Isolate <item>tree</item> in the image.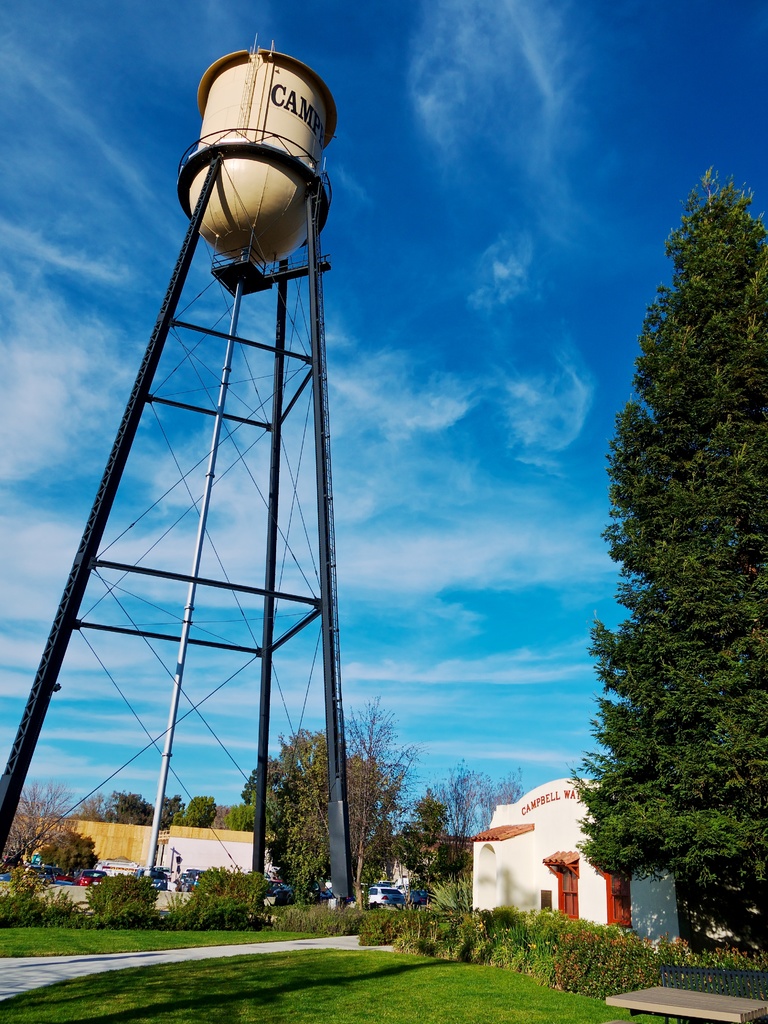
Isolated region: bbox=(181, 797, 220, 824).
